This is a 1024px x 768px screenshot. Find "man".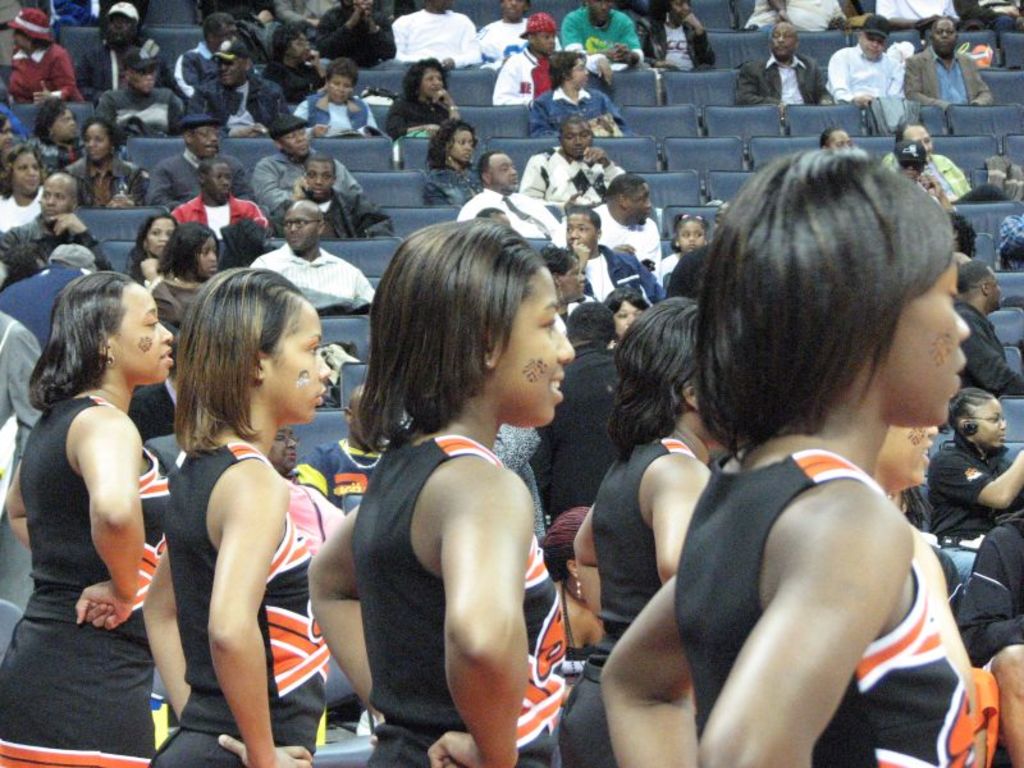
Bounding box: l=454, t=151, r=571, b=248.
